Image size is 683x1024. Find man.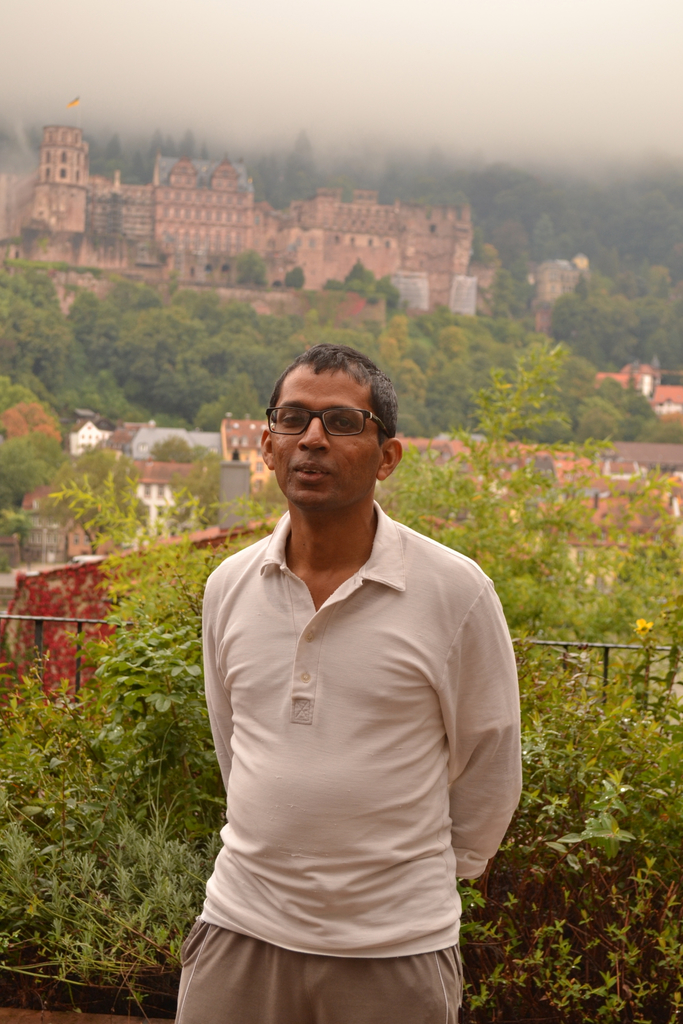
148, 294, 538, 1023.
